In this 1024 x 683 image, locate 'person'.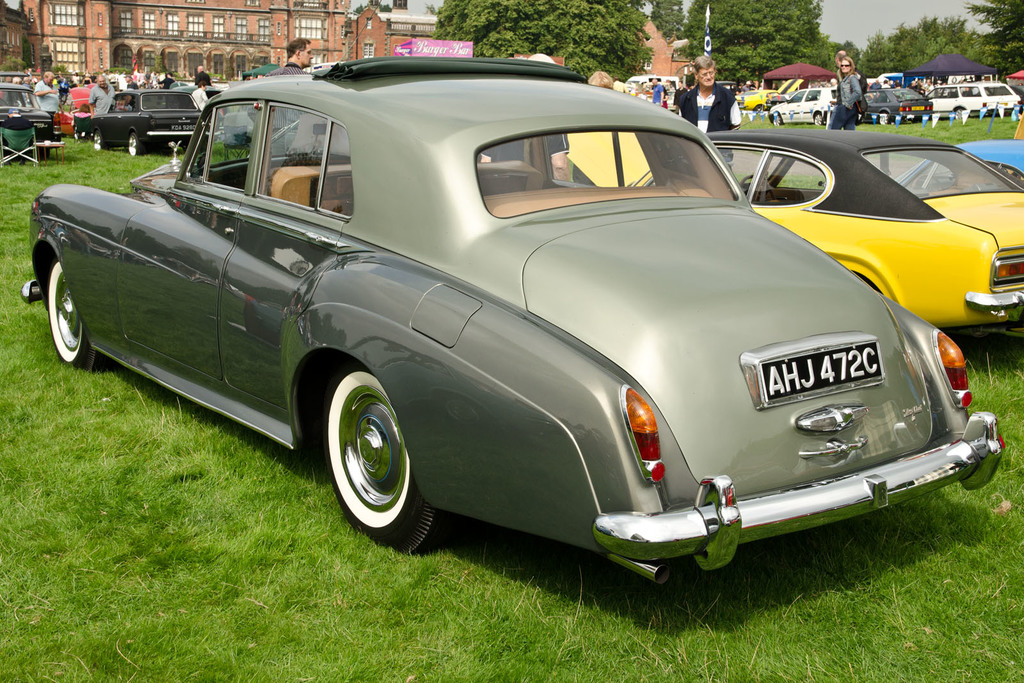
Bounding box: 252,37,316,155.
